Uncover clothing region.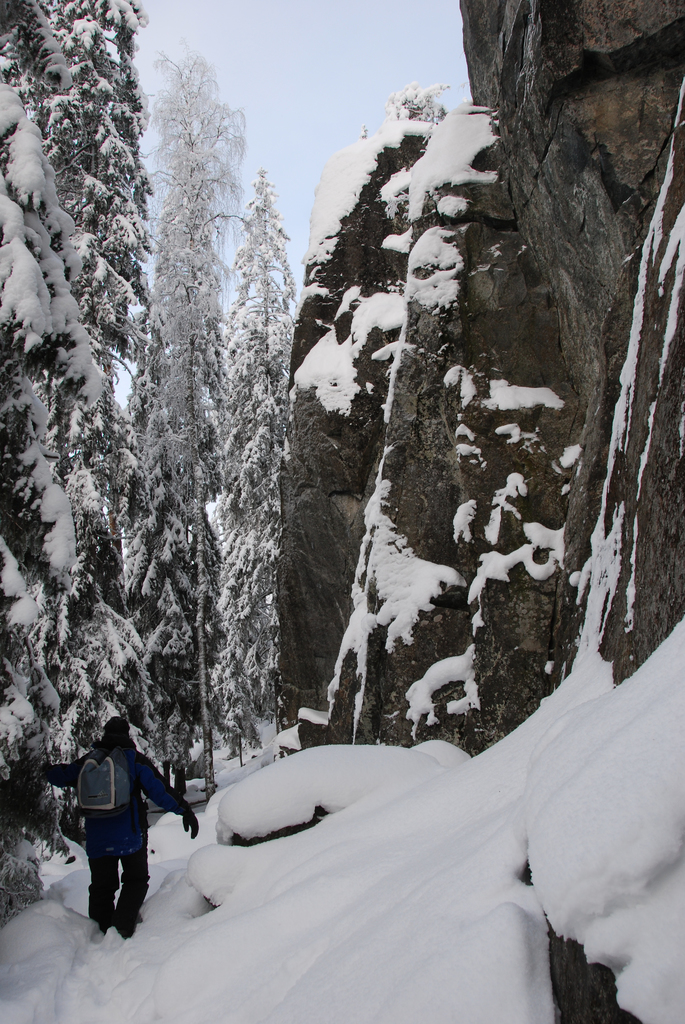
Uncovered: 40, 737, 187, 850.
